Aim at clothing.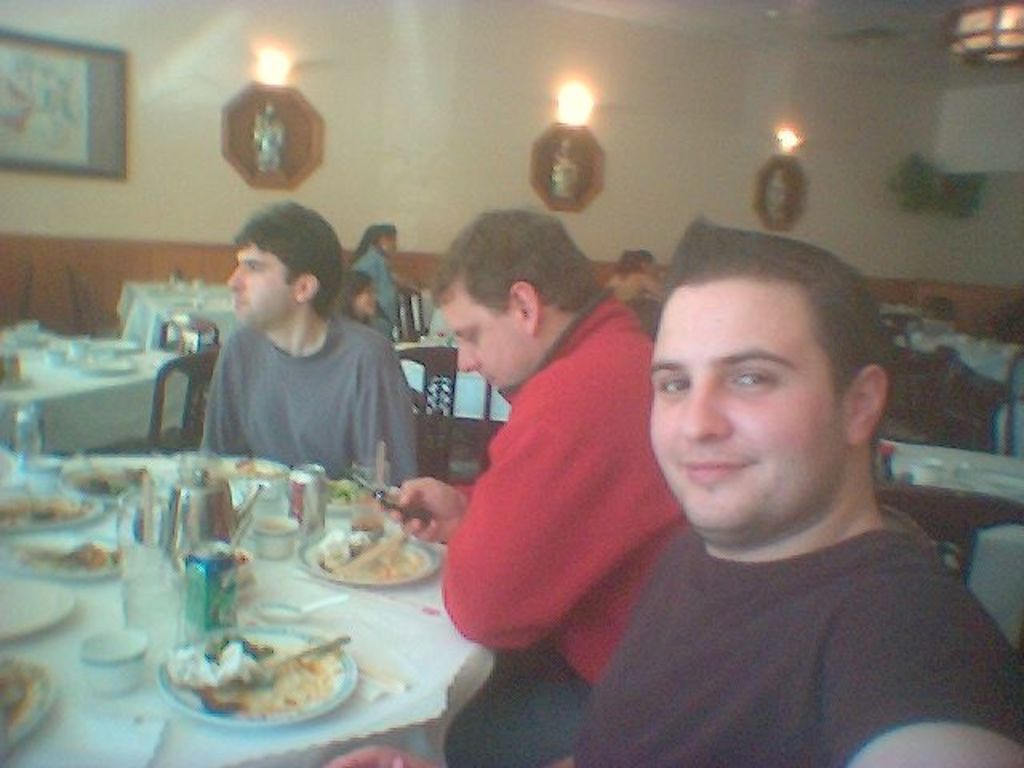
Aimed at (left=346, top=242, right=403, bottom=326).
